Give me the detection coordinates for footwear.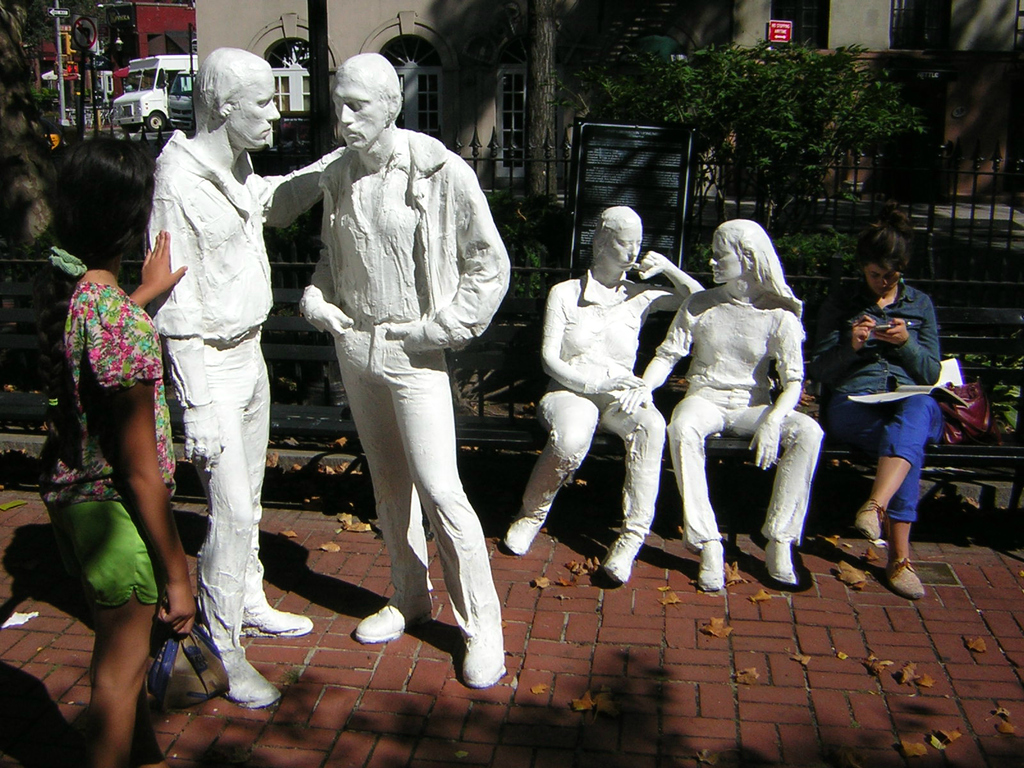
bbox=(760, 533, 798, 586).
